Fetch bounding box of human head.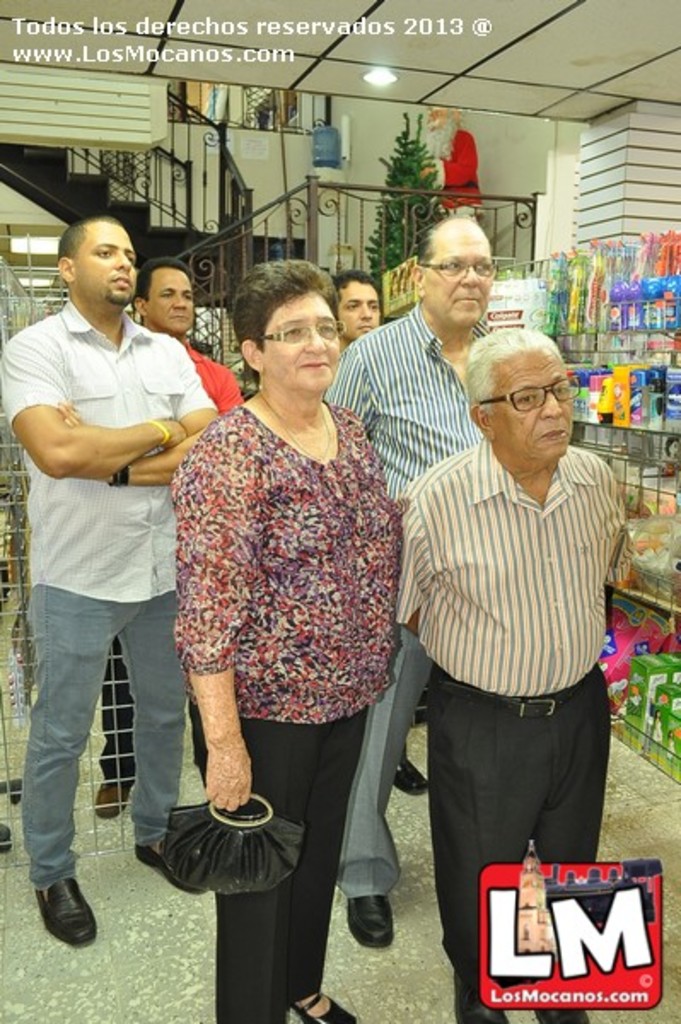
Bbox: {"left": 415, "top": 213, "right": 492, "bottom": 329}.
